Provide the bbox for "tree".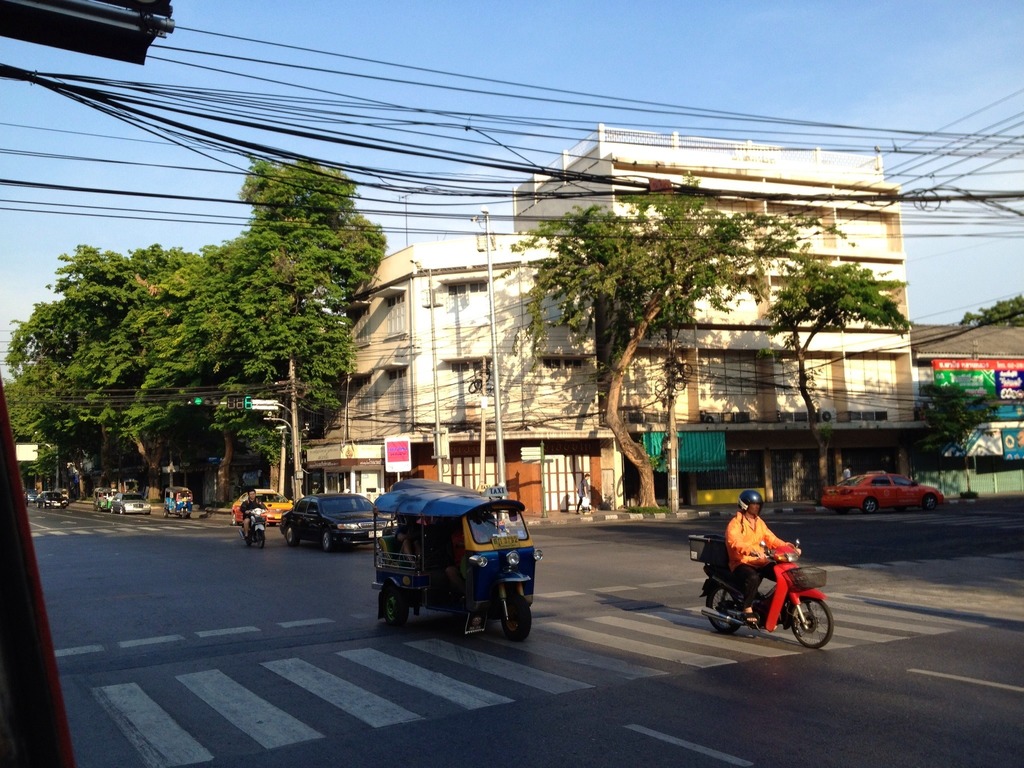
(492,172,854,511).
